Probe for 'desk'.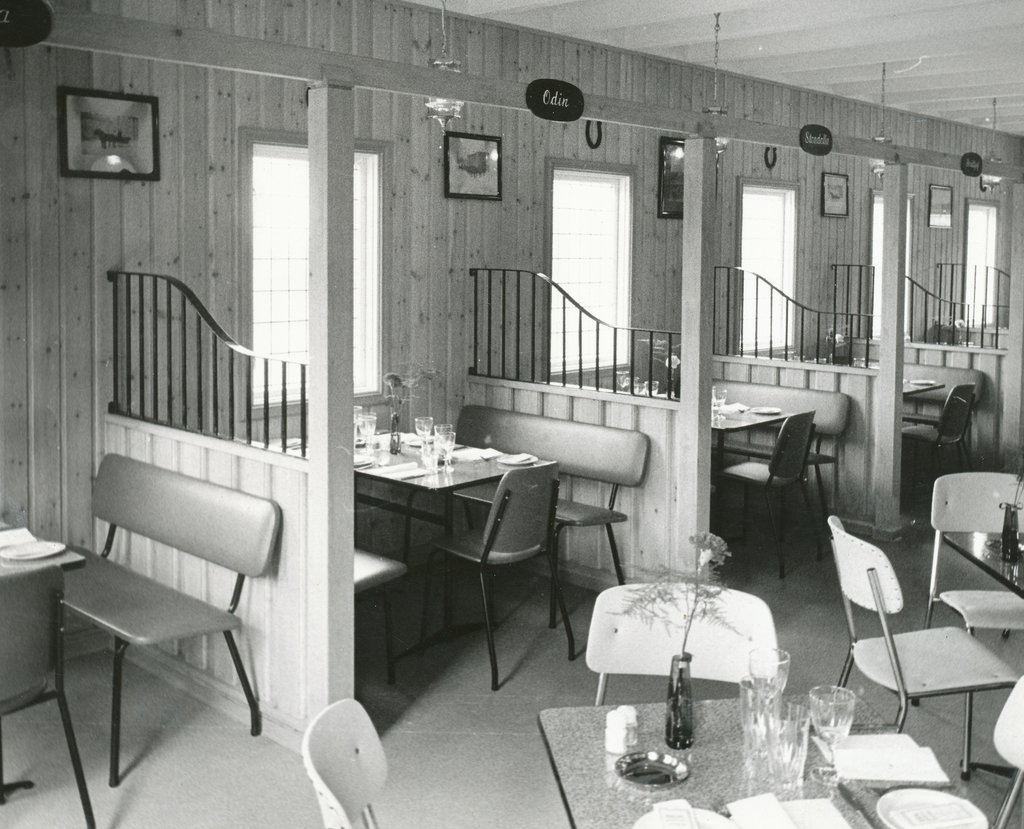
Probe result: <bbox>328, 423, 579, 621</bbox>.
